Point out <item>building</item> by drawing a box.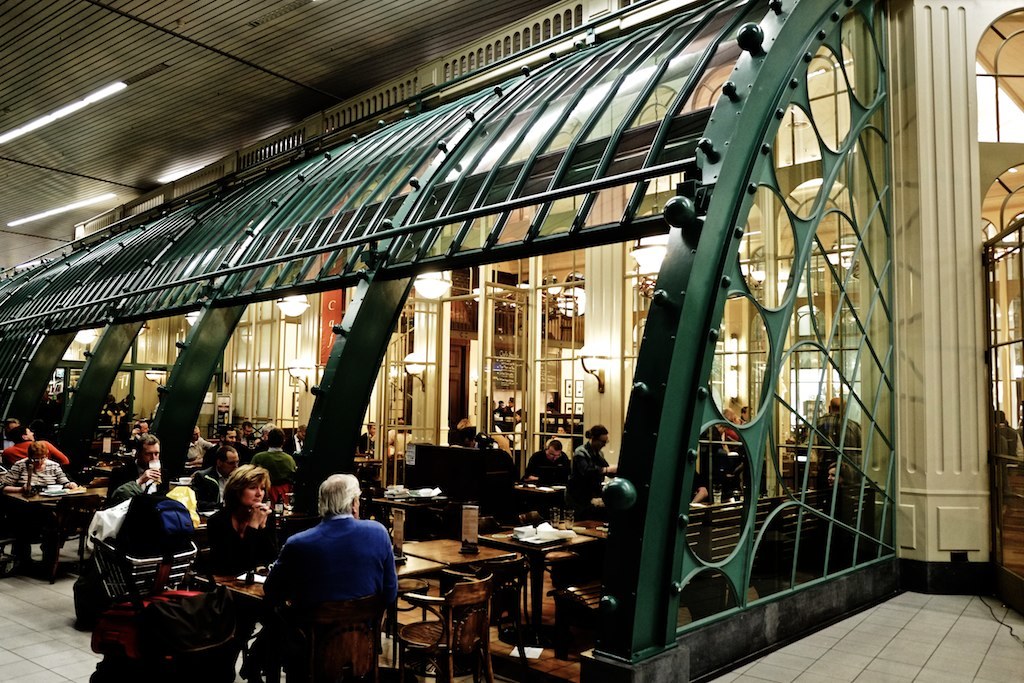
locate(0, 0, 1023, 682).
